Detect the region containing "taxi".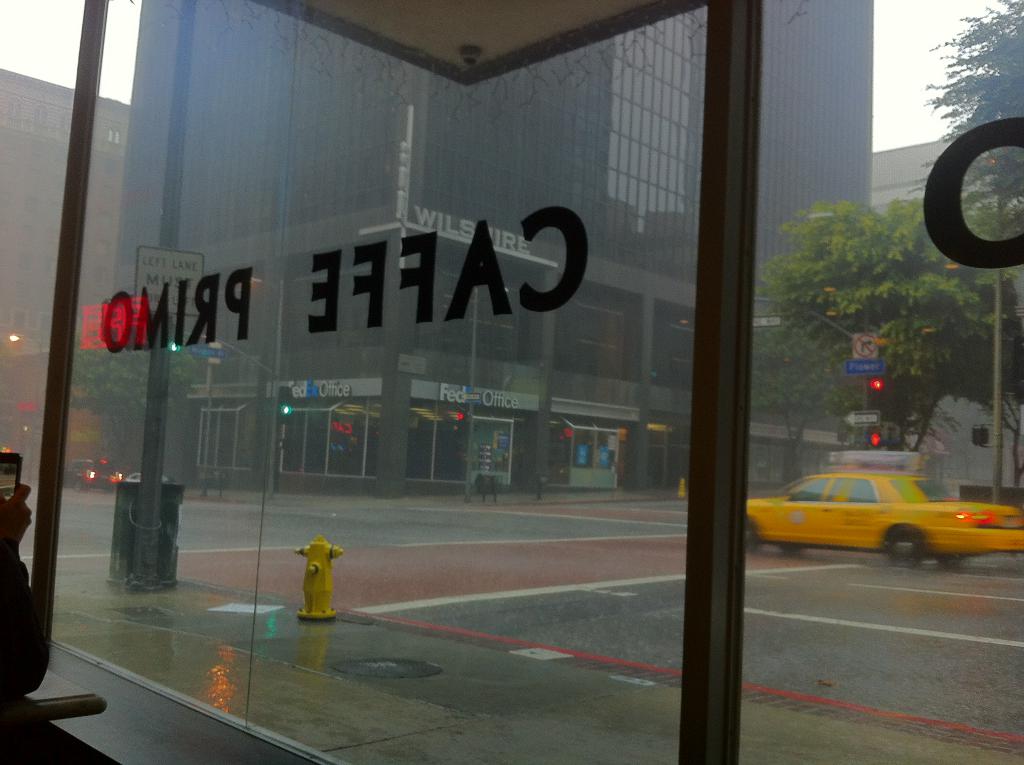
(749,452,1016,567).
